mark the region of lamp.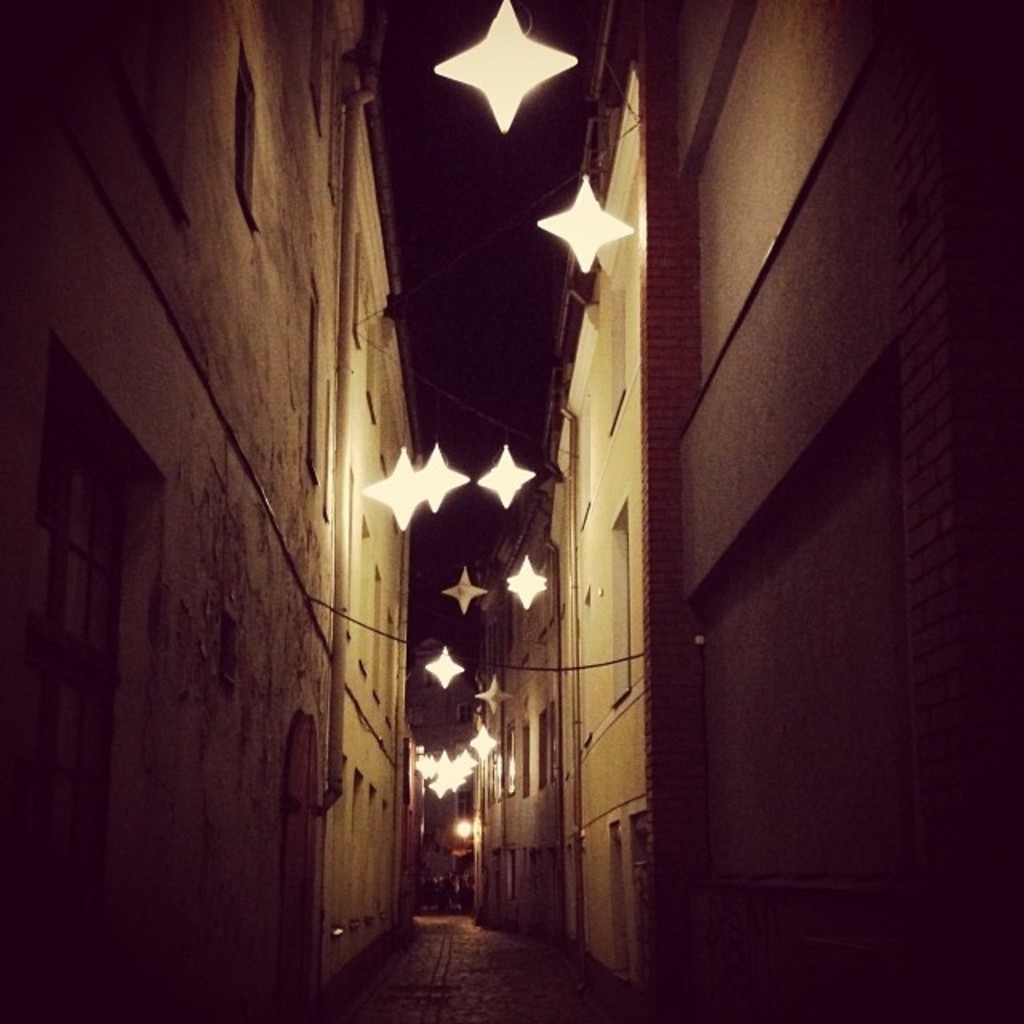
Region: l=475, t=426, r=536, b=509.
